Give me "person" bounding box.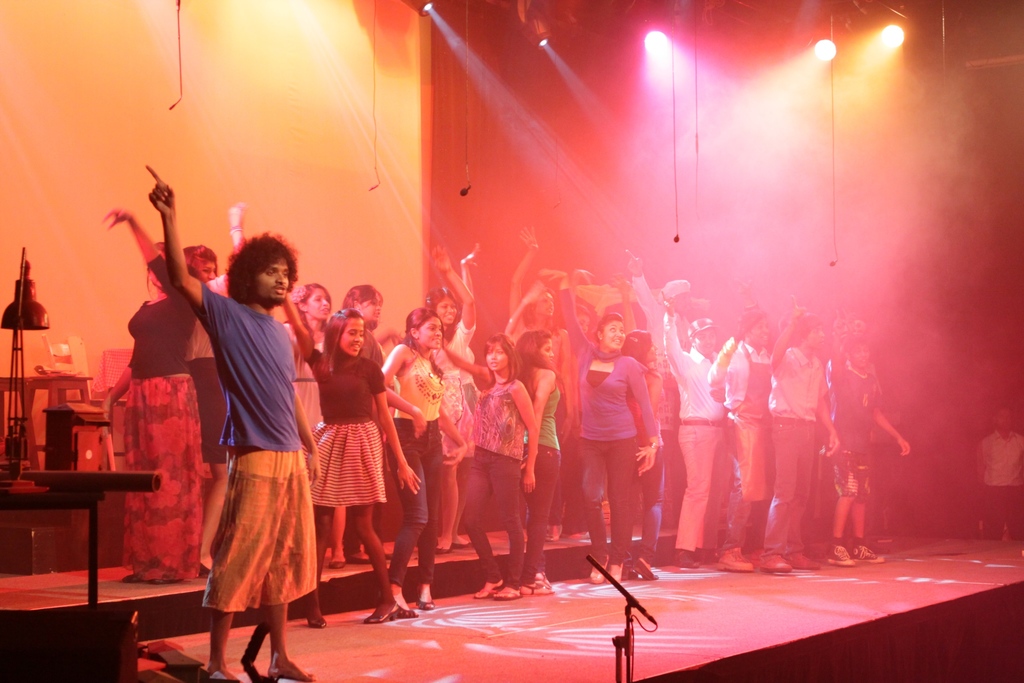
bbox=[442, 336, 543, 593].
